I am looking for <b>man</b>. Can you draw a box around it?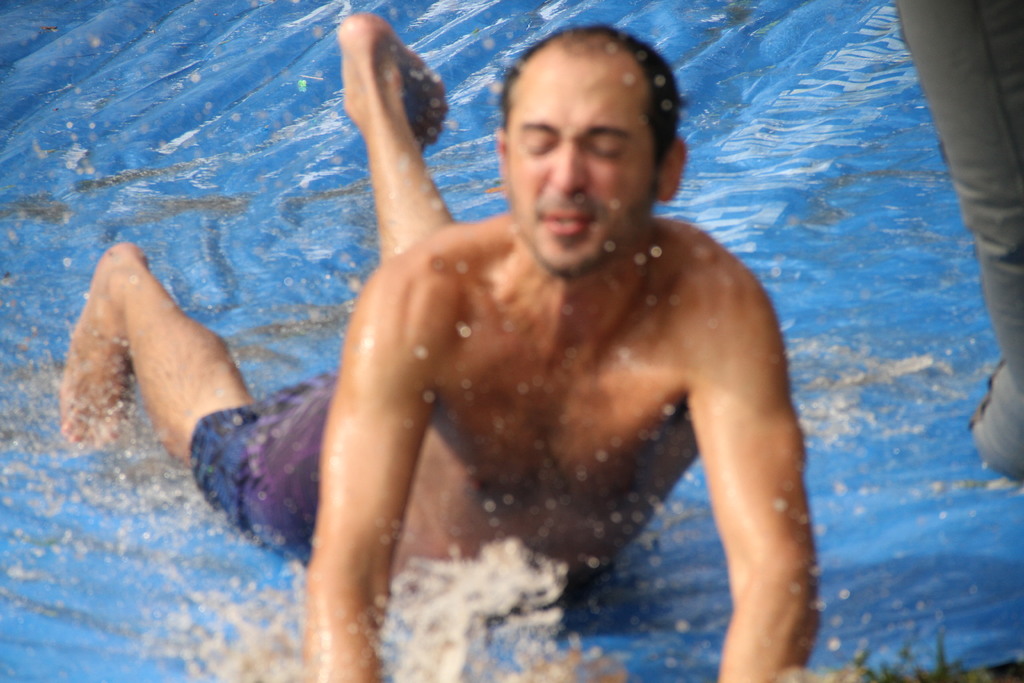
Sure, the bounding box is [56,12,819,682].
